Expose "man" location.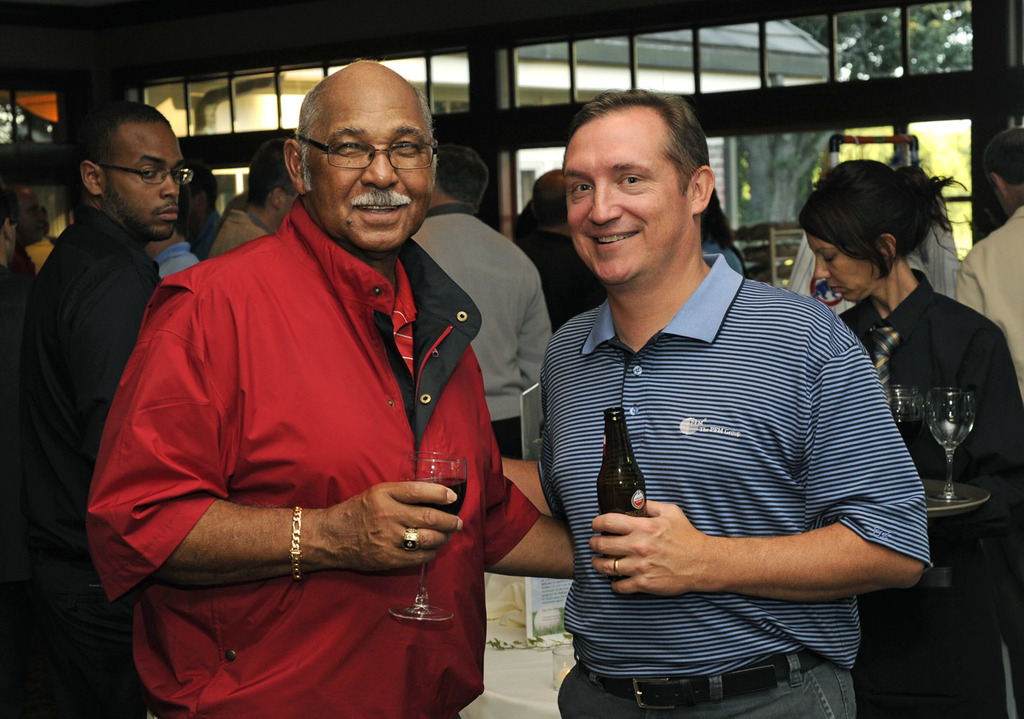
Exposed at left=956, top=125, right=1023, bottom=718.
